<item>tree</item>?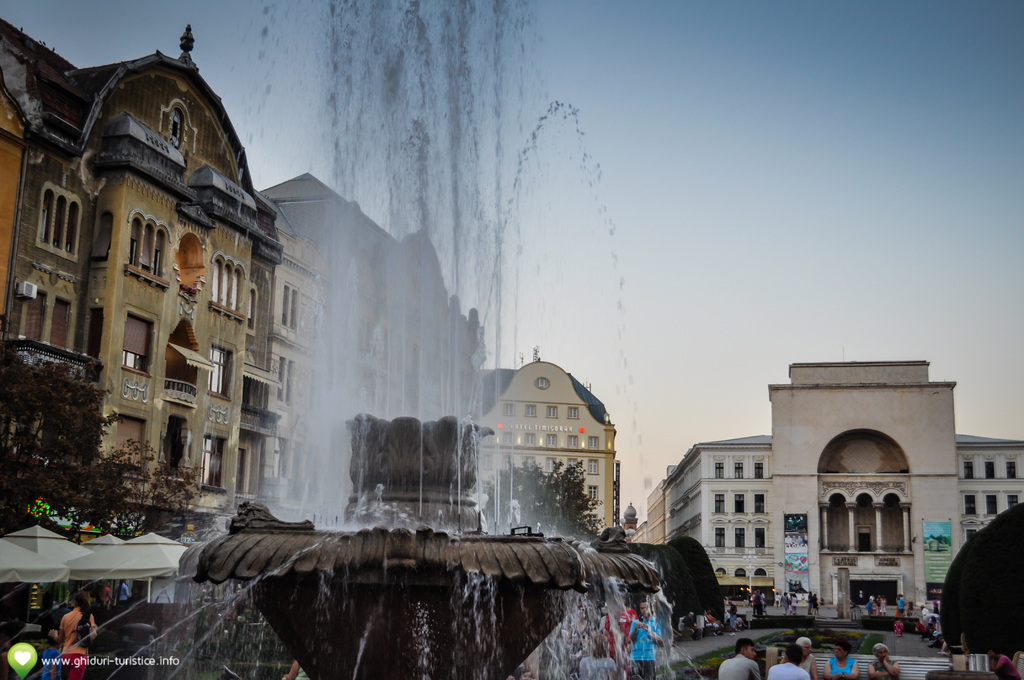
(left=938, top=501, right=1023, bottom=658)
